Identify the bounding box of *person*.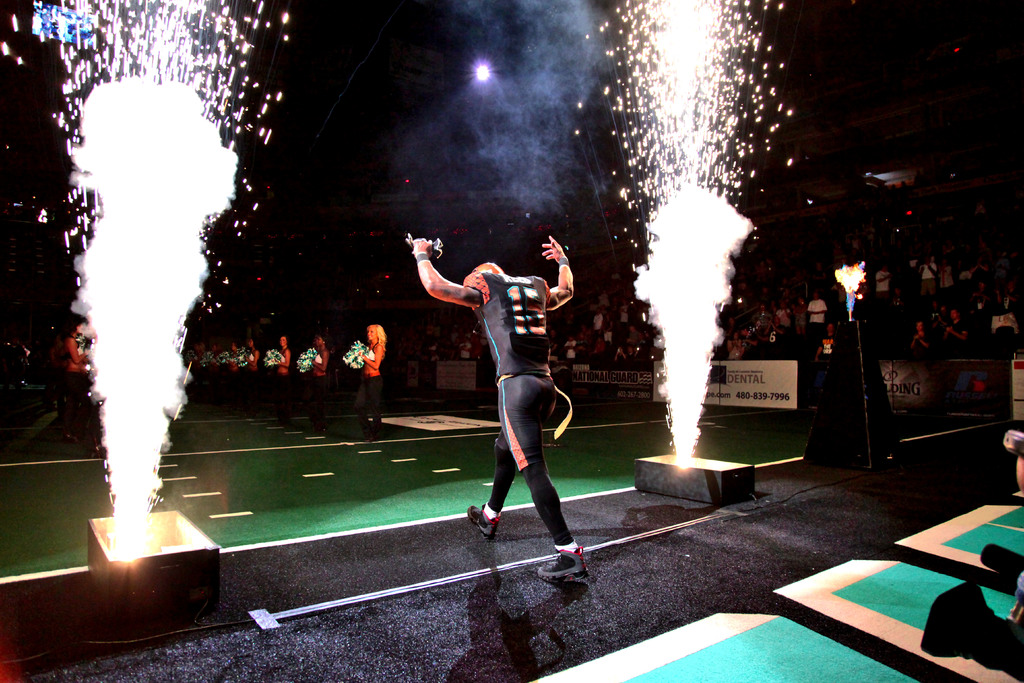
pyautogui.locateOnScreen(911, 318, 929, 353).
